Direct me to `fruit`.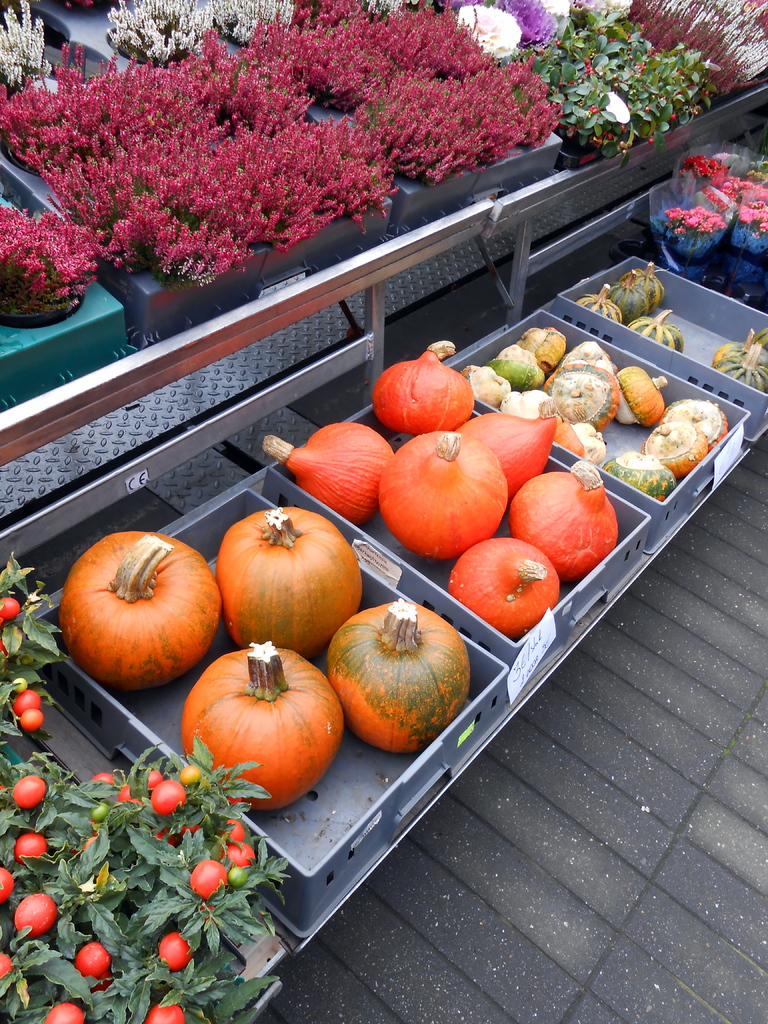
Direction: 0 594 24 622.
